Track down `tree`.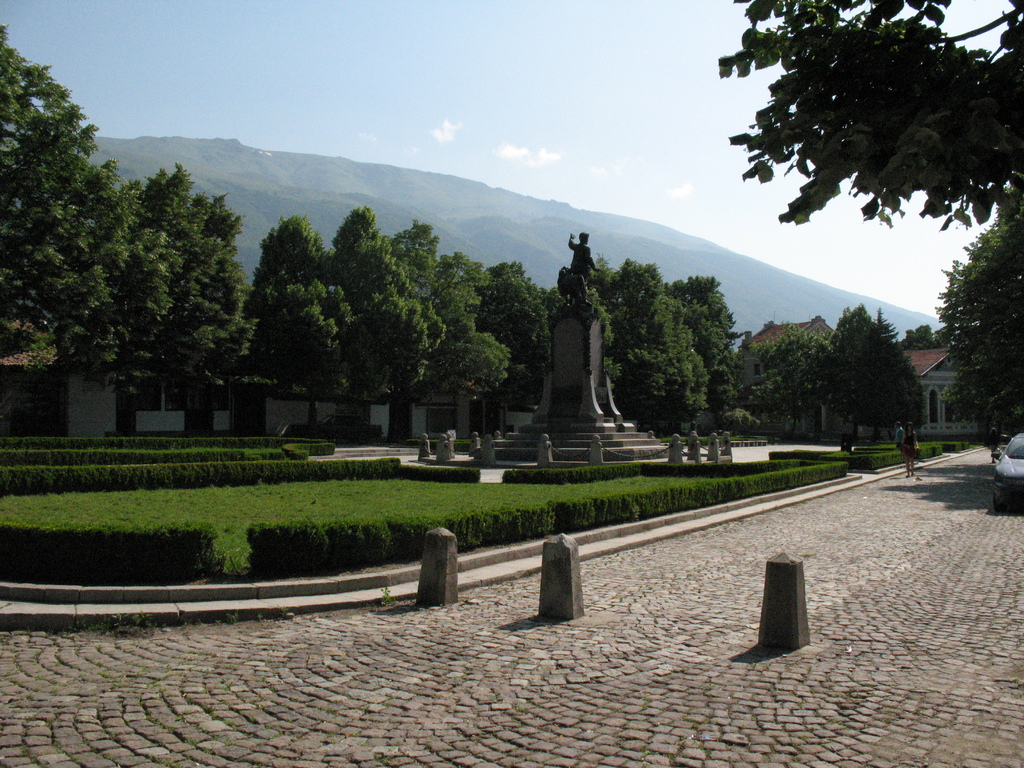
Tracked to select_region(935, 193, 1023, 455).
